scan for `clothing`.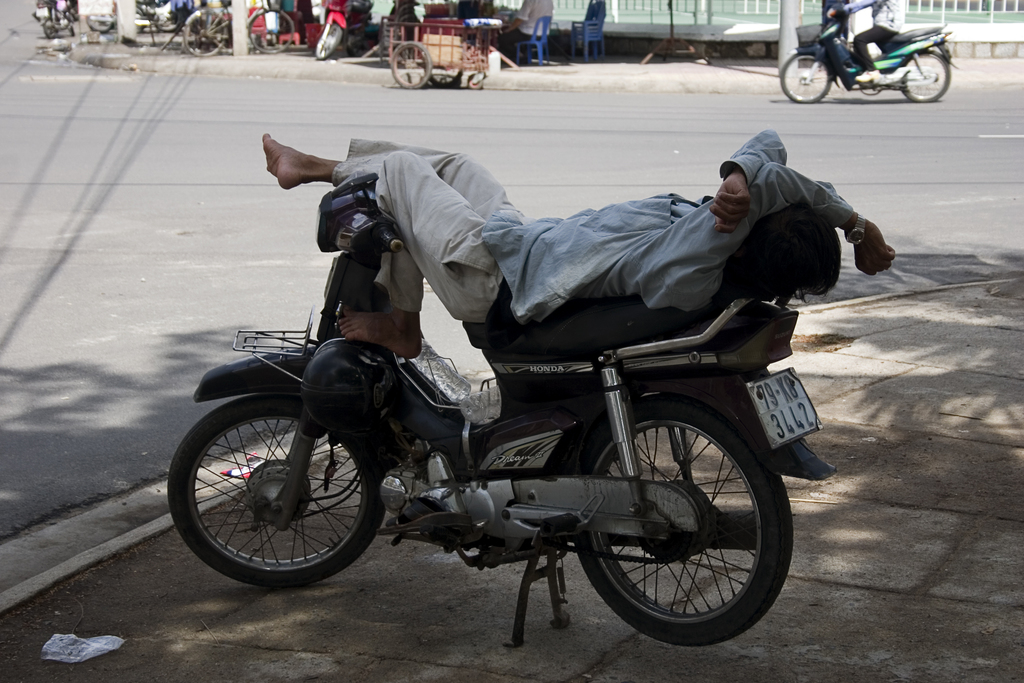
Scan result: 332/128/855/322.
